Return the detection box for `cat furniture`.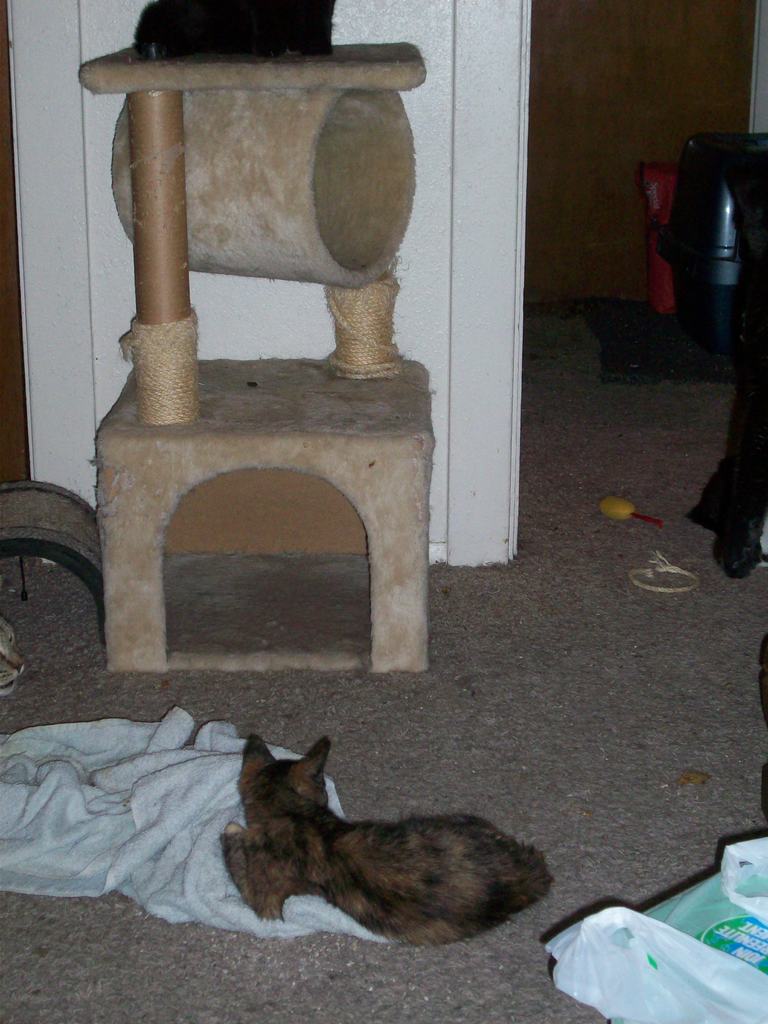
l=79, t=0, r=431, b=671.
